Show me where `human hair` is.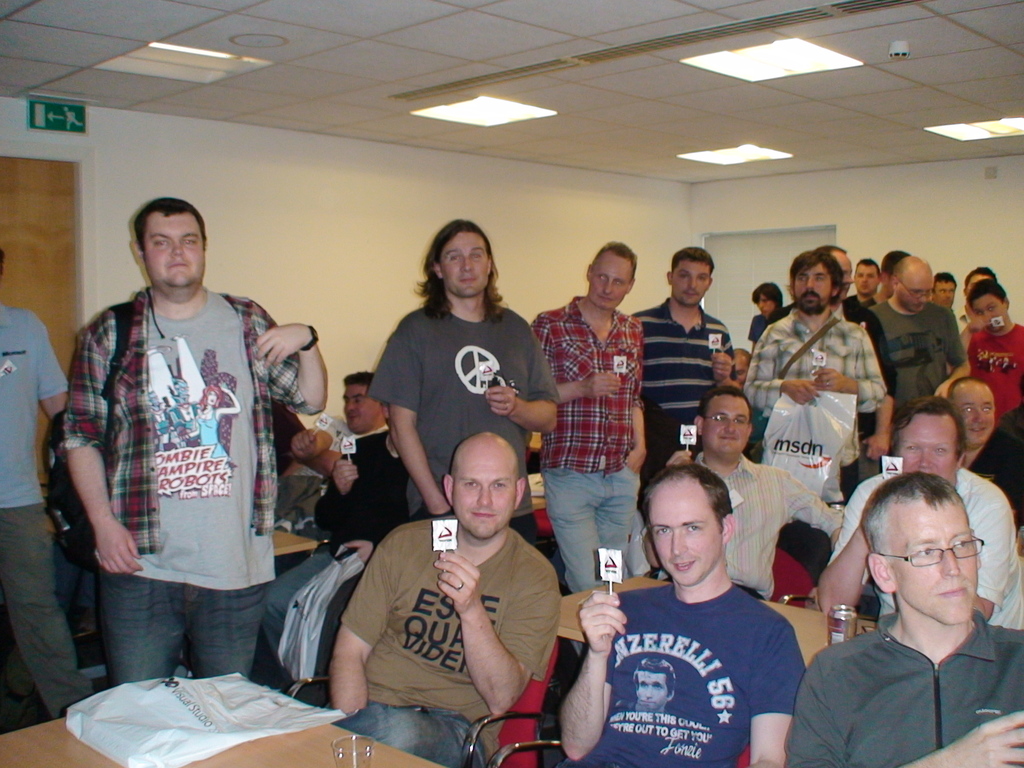
`human hair` is at 127 202 205 246.
